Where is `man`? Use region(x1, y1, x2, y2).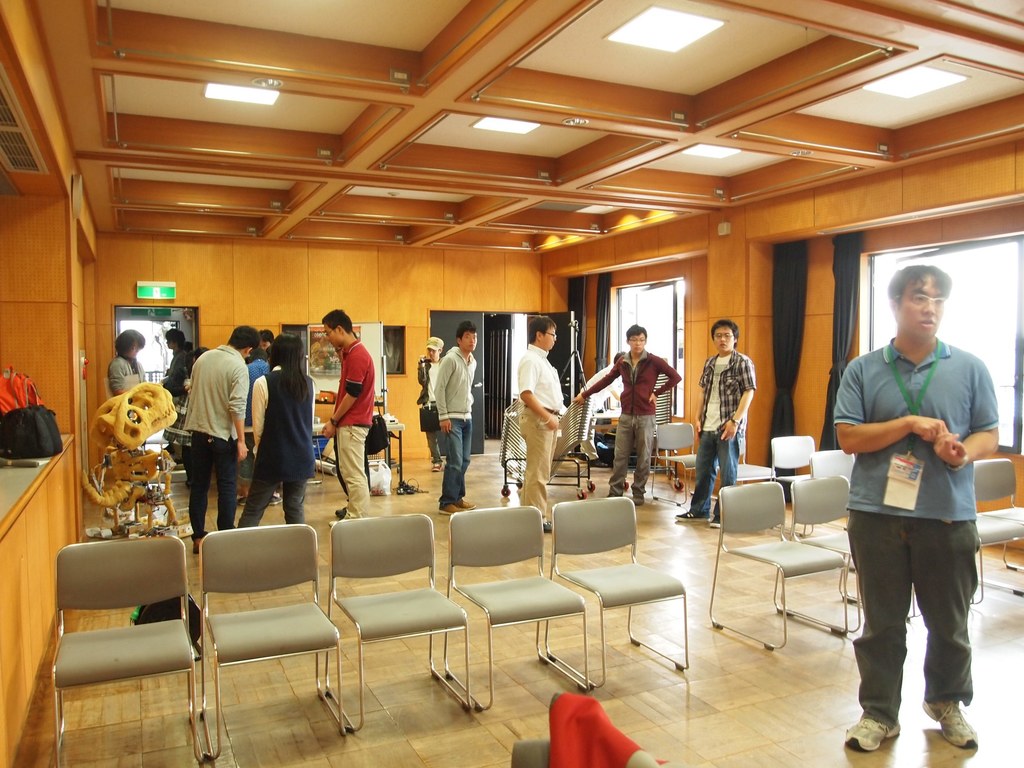
region(819, 269, 996, 738).
